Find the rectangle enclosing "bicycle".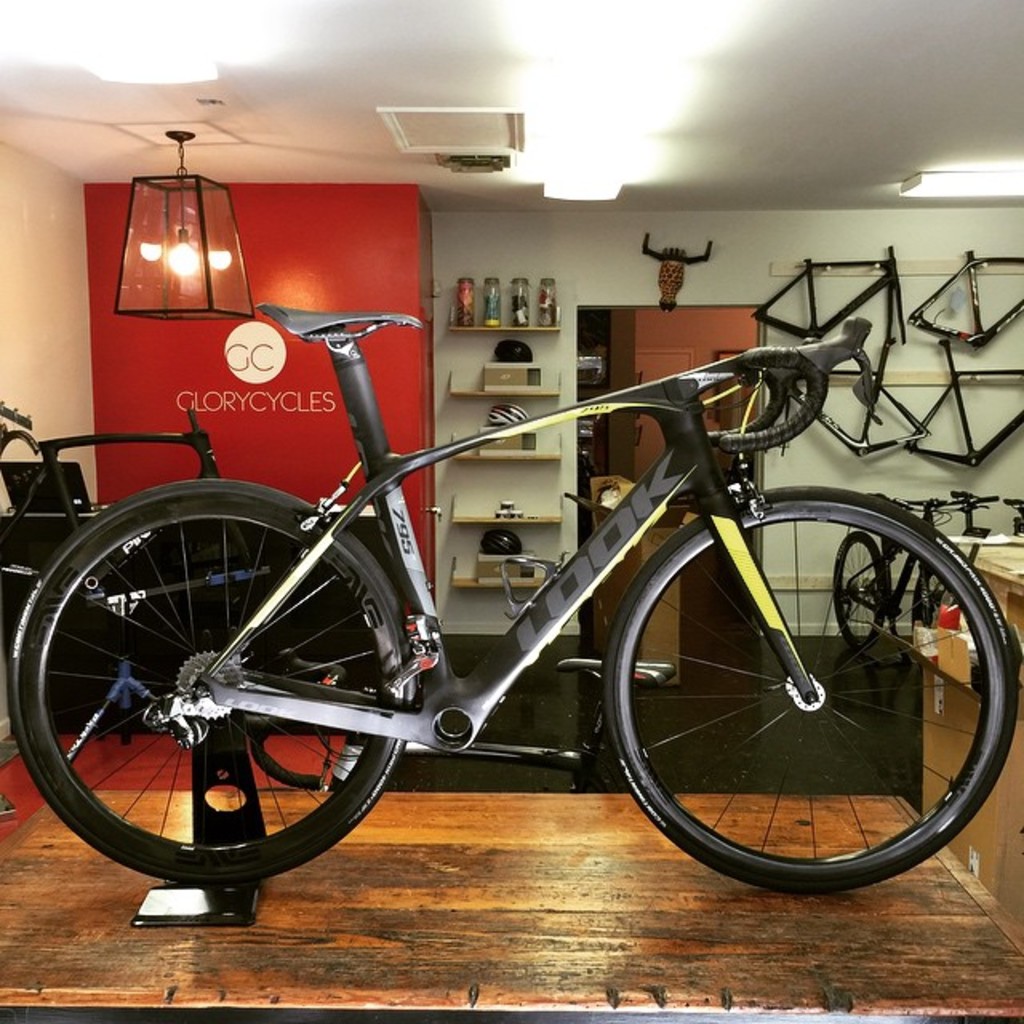
(830, 496, 963, 658).
